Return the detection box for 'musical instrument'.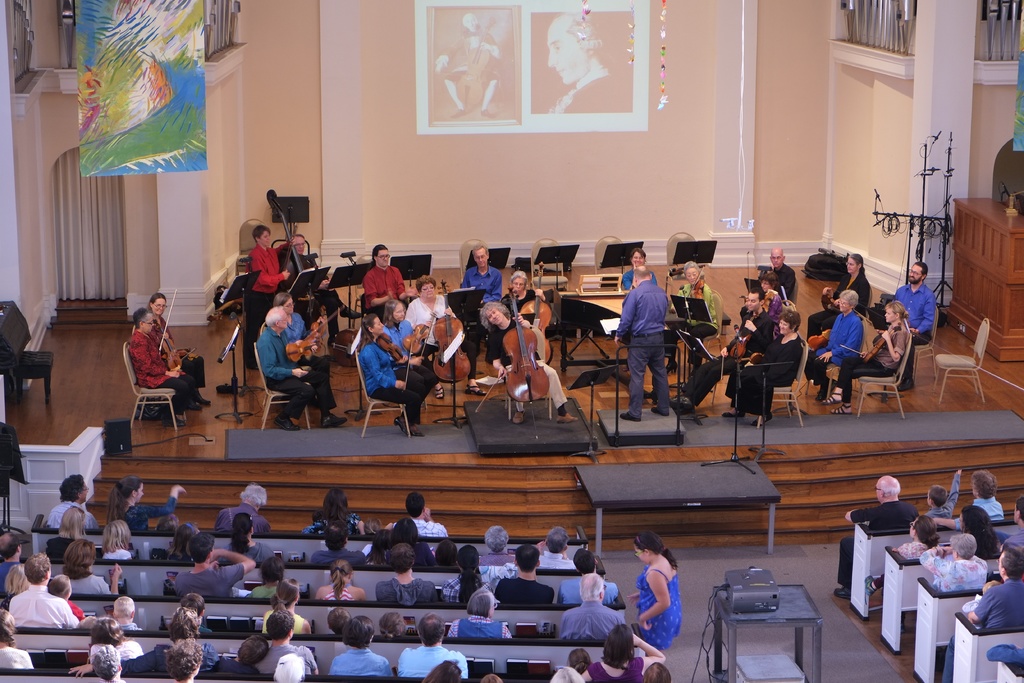
Rect(687, 266, 710, 304).
